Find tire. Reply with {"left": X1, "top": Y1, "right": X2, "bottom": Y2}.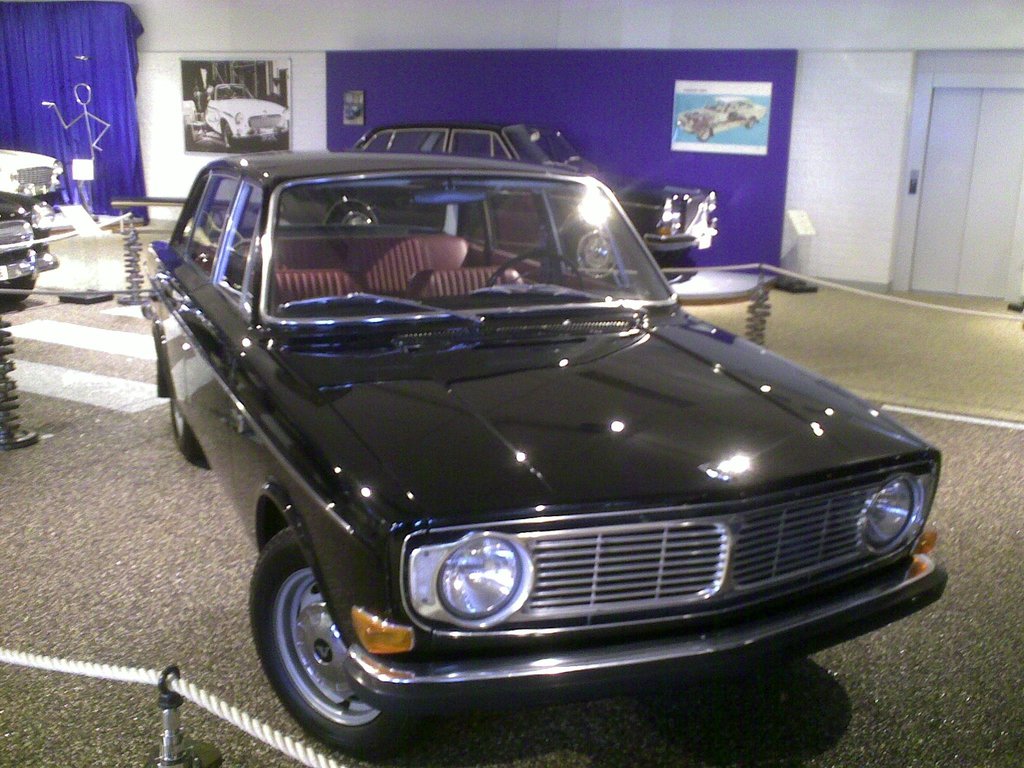
{"left": 223, "top": 126, "right": 237, "bottom": 150}.
